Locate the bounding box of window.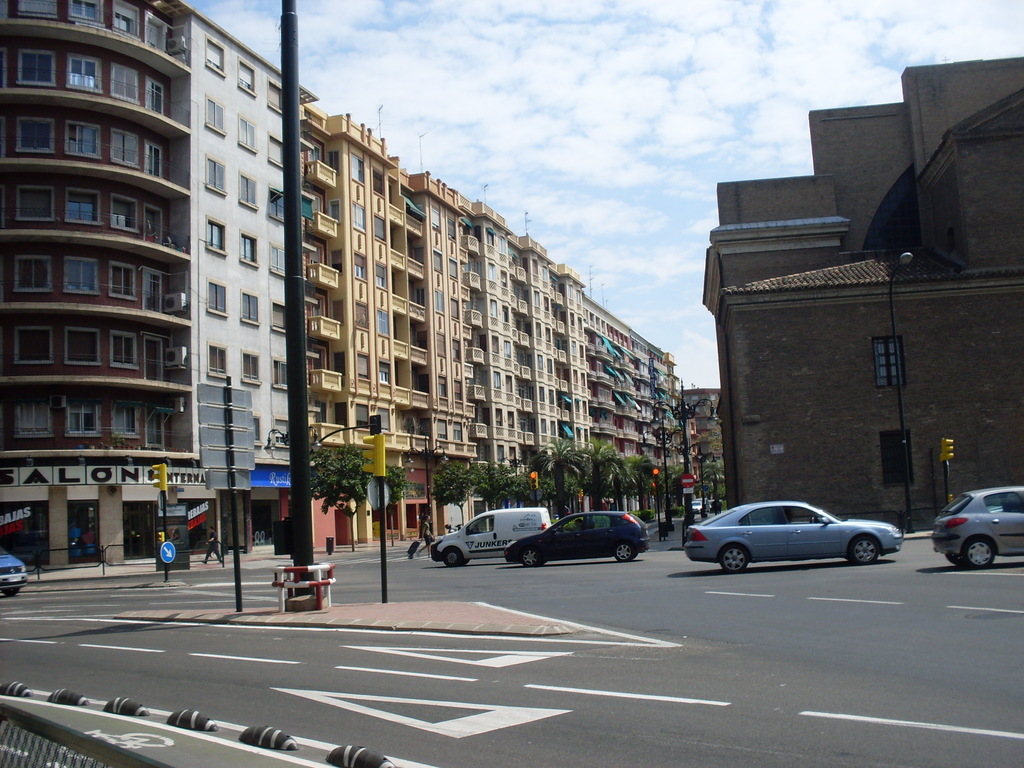
Bounding box: detection(65, 54, 104, 93).
